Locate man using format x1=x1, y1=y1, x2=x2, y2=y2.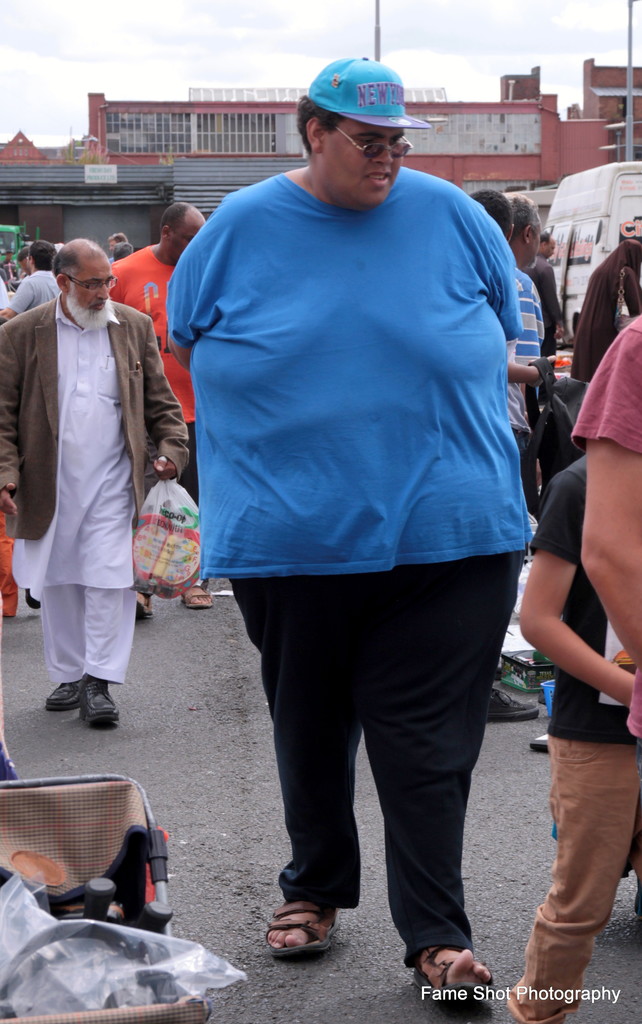
x1=534, y1=228, x2=569, y2=350.
